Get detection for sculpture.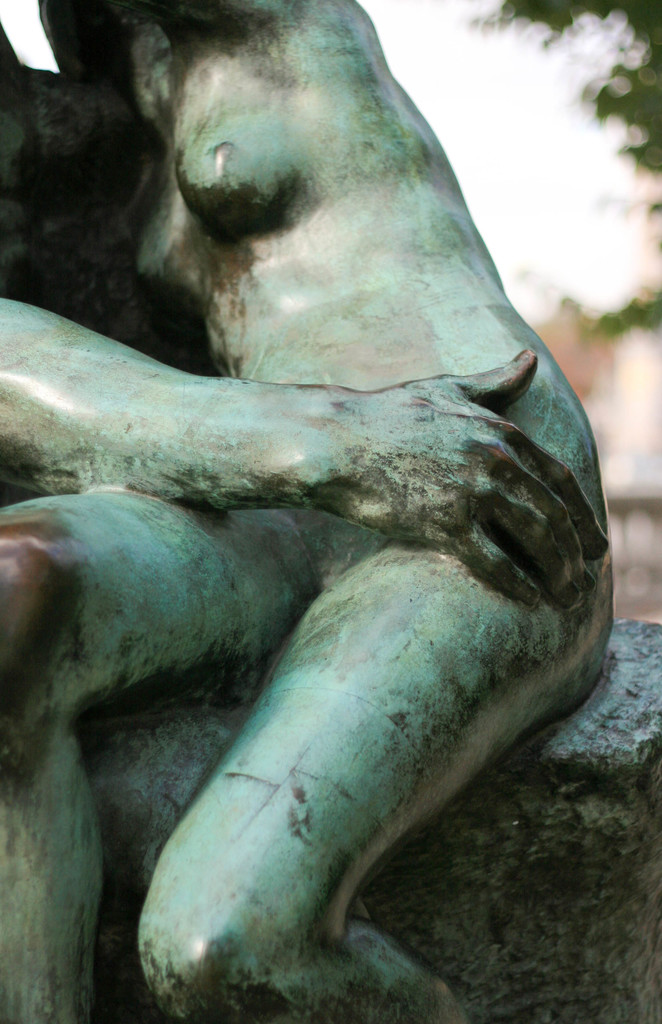
Detection: 10, 0, 633, 1023.
